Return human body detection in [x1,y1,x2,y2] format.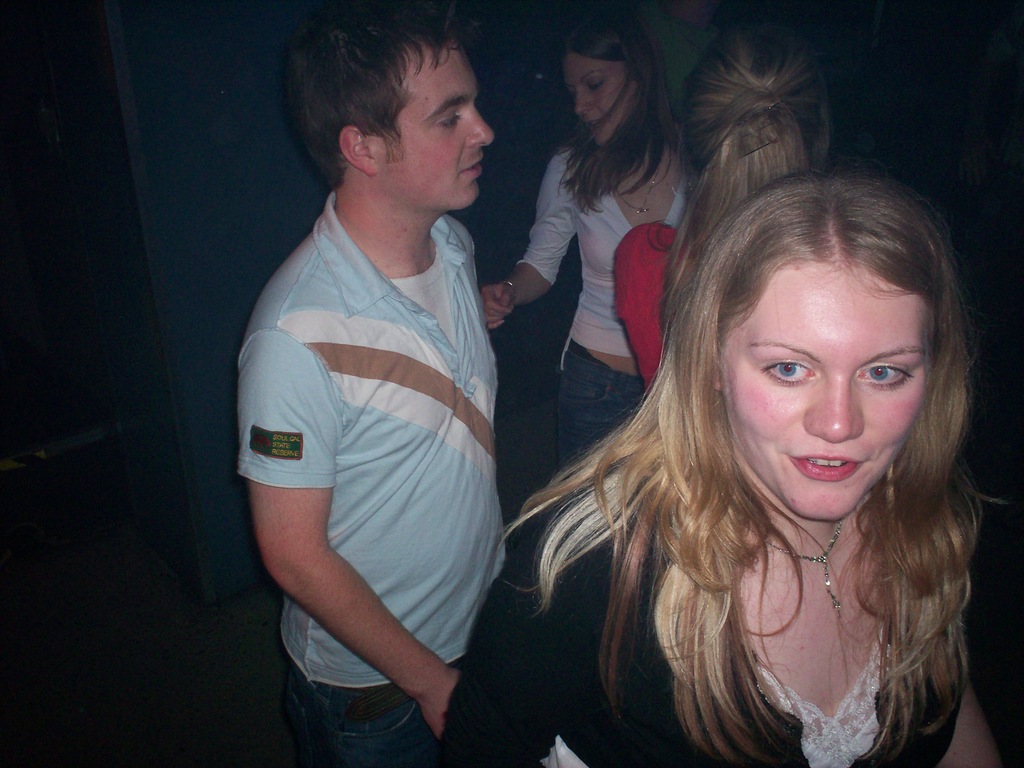
[610,220,697,387].
